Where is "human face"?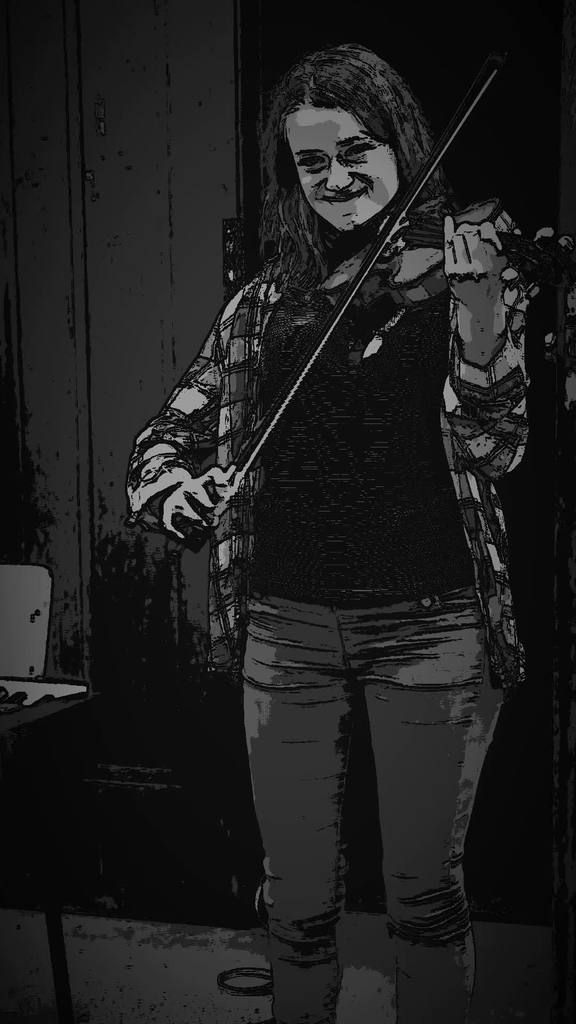
[x1=282, y1=102, x2=396, y2=228].
